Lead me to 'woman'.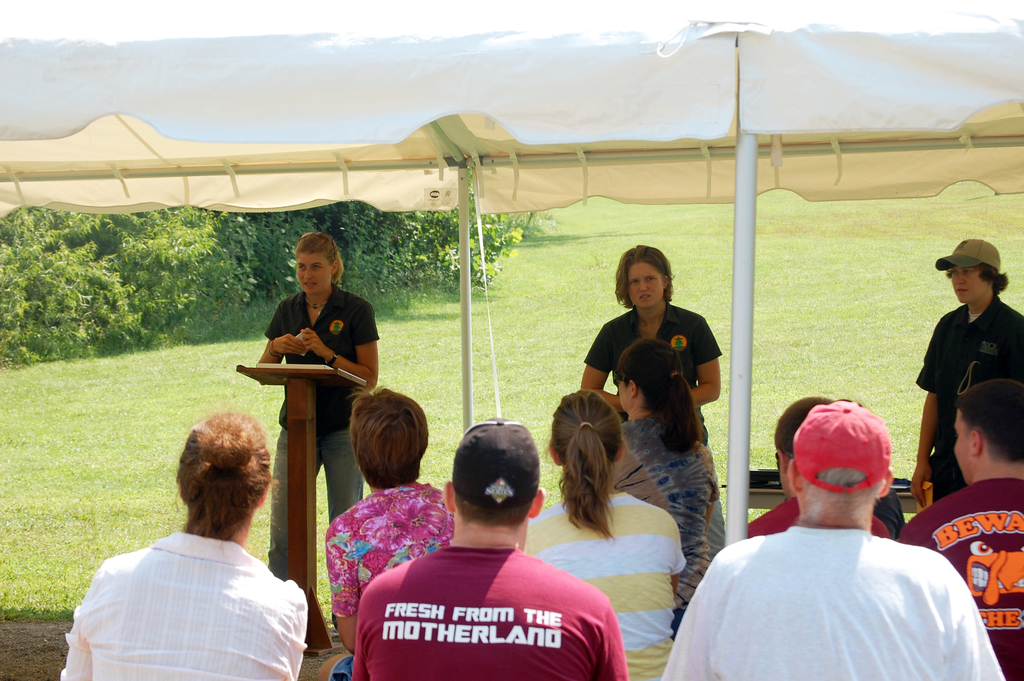
Lead to {"x1": 577, "y1": 245, "x2": 723, "y2": 562}.
